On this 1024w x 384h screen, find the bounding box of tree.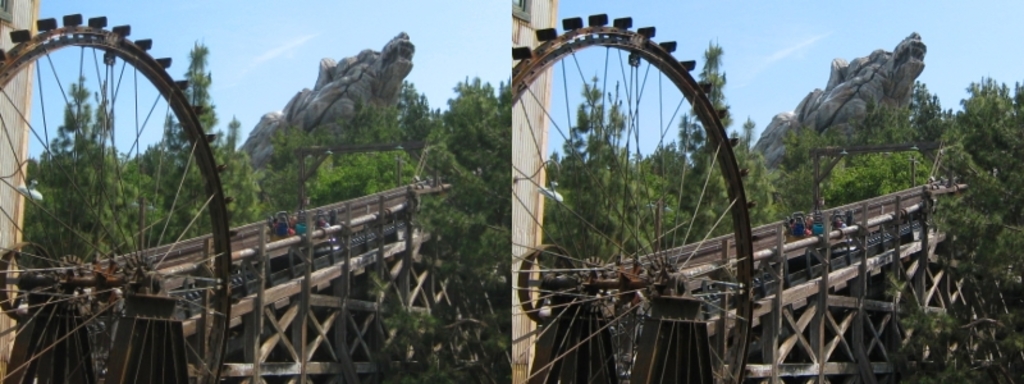
Bounding box: 243/102/421/210.
